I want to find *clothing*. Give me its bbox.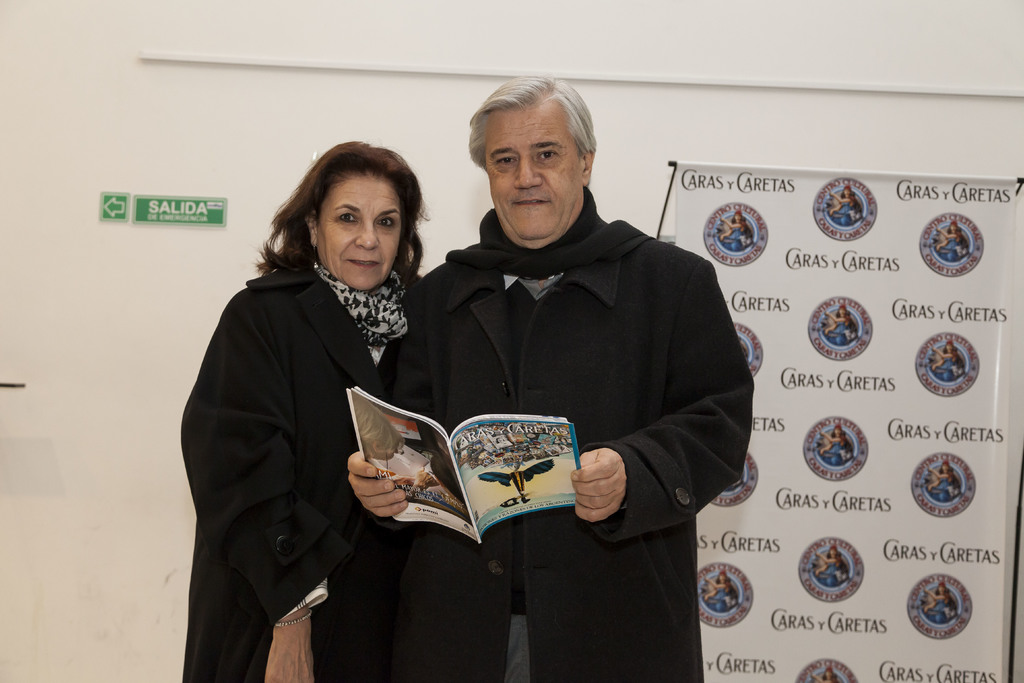
detection(812, 555, 851, 590).
